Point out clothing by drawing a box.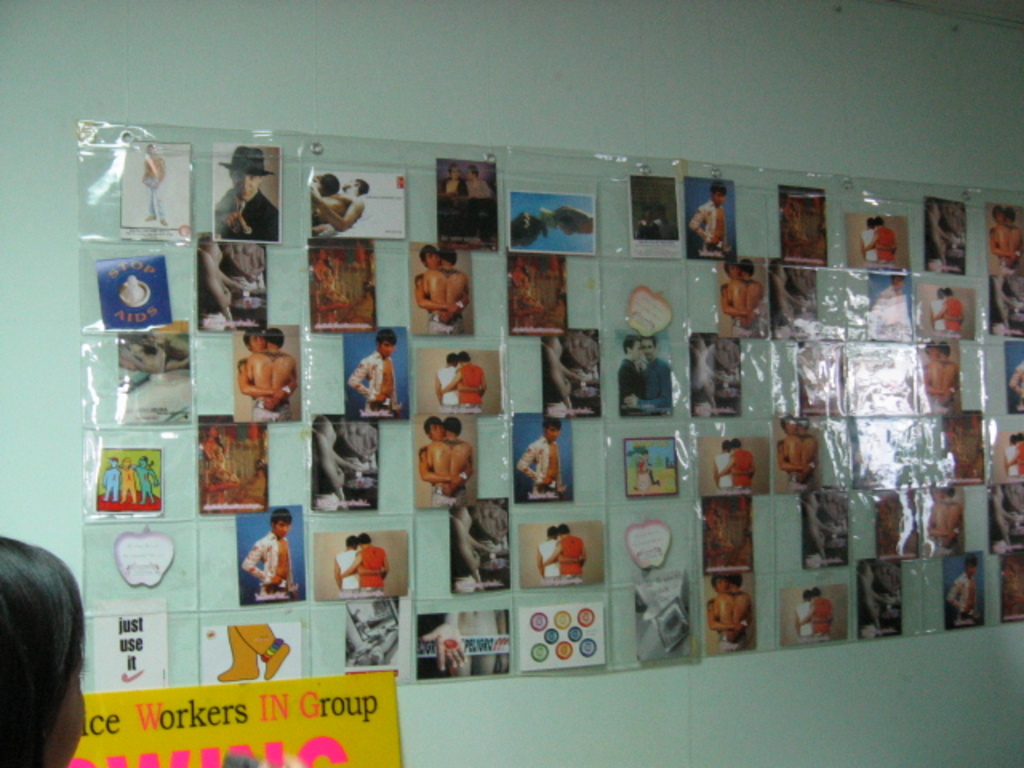
[x1=214, y1=186, x2=283, y2=246].
